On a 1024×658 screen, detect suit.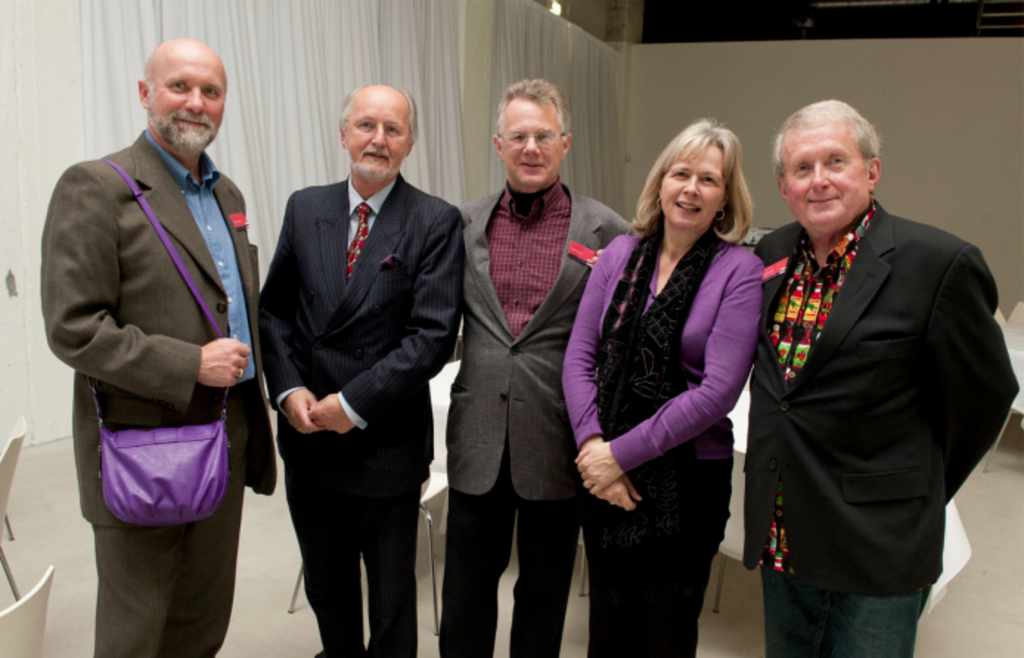
bbox(755, 199, 1015, 657).
